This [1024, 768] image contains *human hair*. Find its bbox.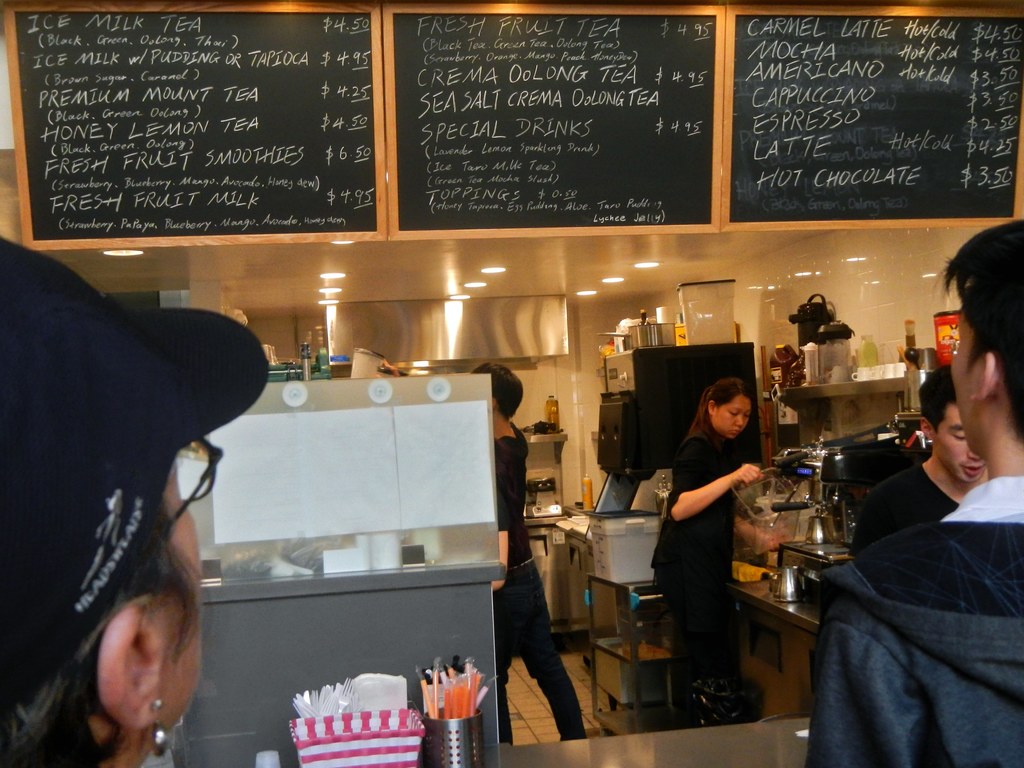
(left=685, top=374, right=755, bottom=446).
